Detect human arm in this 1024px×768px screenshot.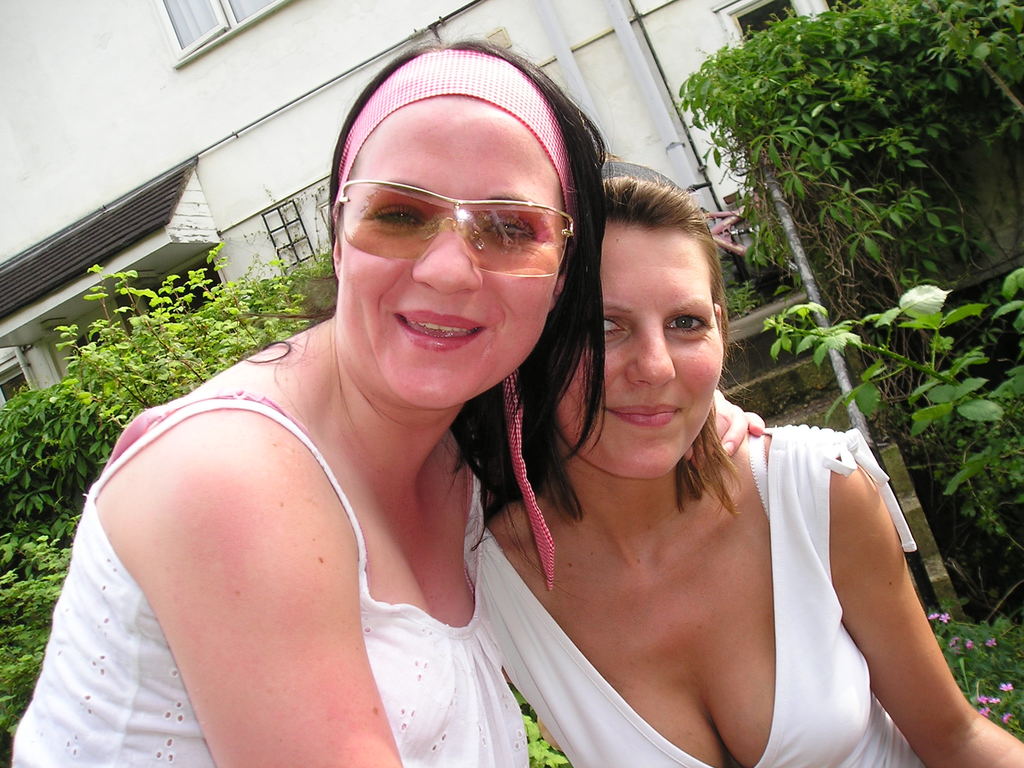
Detection: region(829, 455, 988, 744).
